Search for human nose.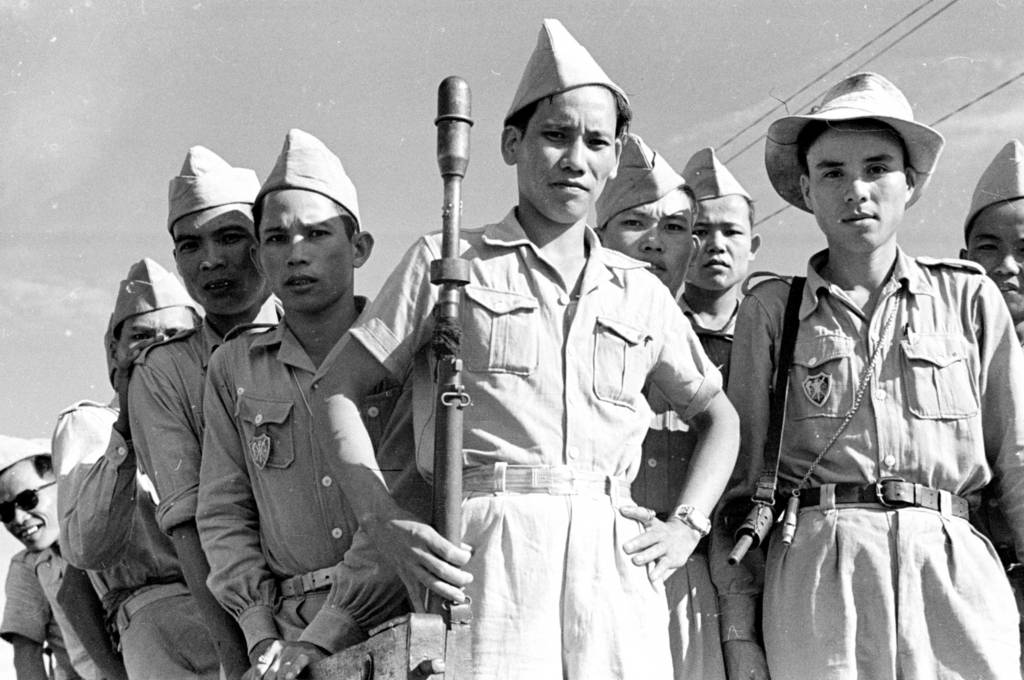
Found at (x1=639, y1=219, x2=665, y2=255).
